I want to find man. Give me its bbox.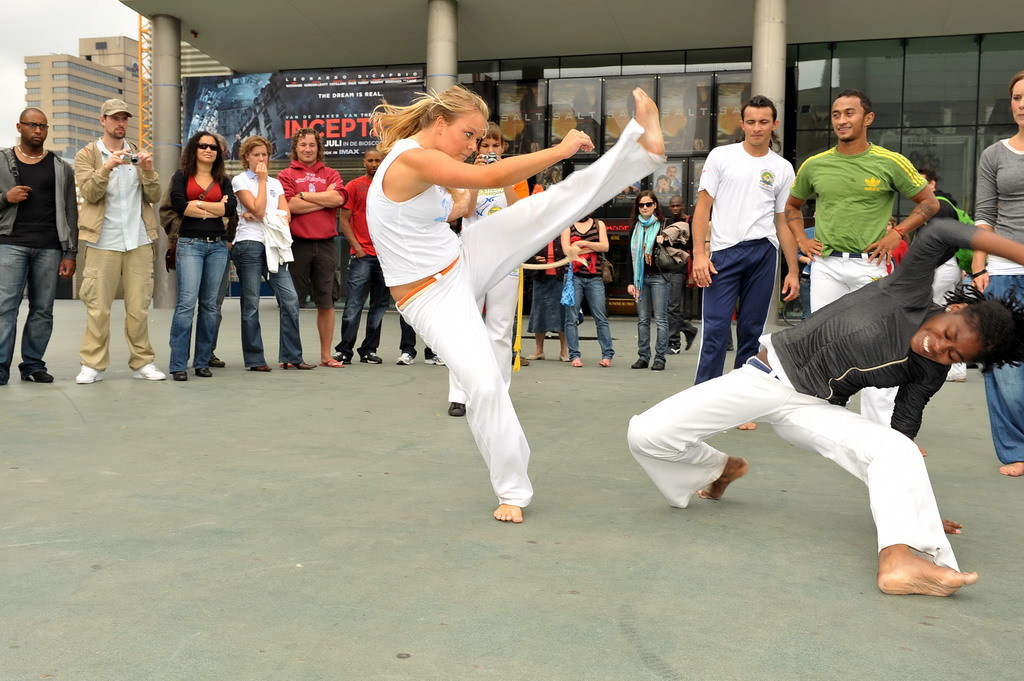
<box>783,89,944,426</box>.
